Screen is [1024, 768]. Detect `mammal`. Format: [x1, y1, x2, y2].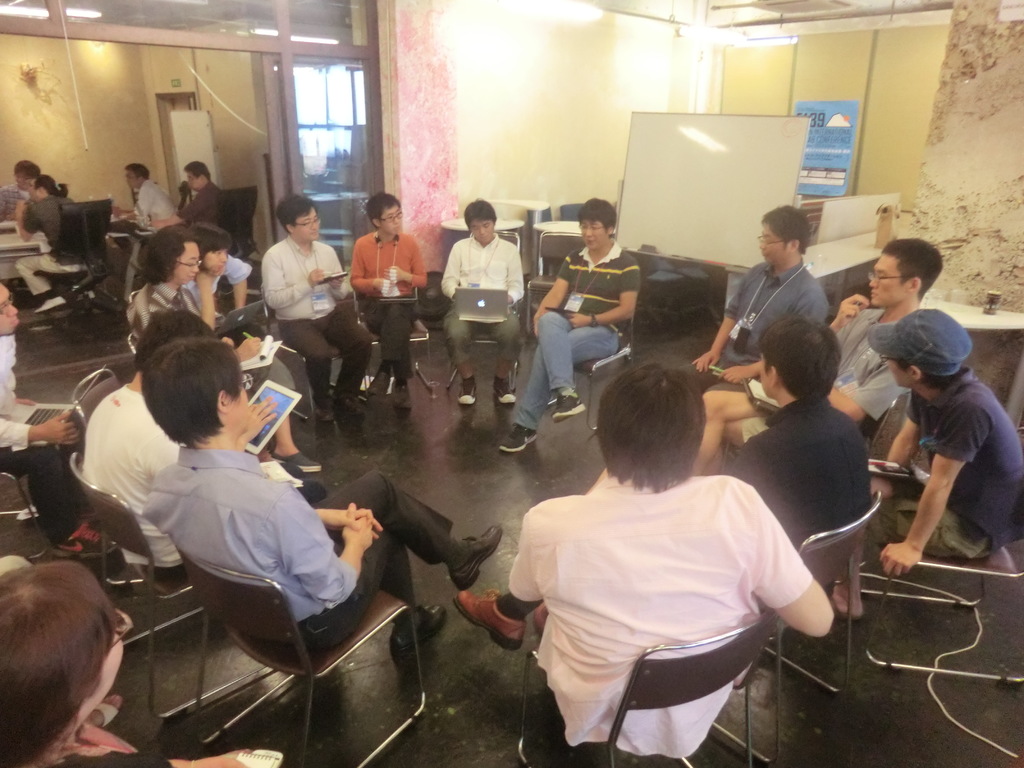
[0, 557, 281, 767].
